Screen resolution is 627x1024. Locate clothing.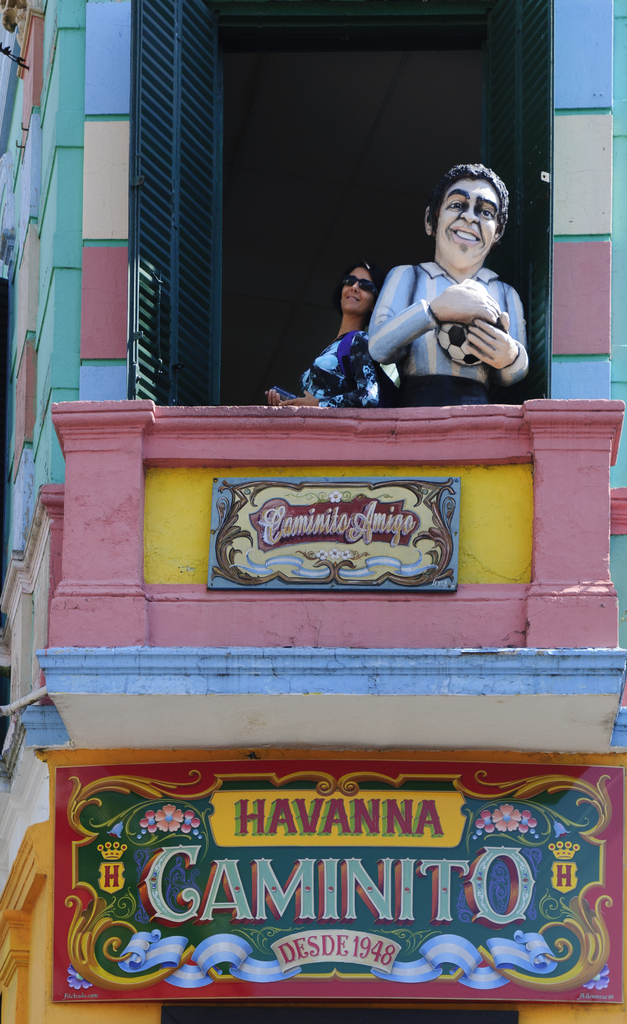
<region>304, 320, 376, 413</region>.
